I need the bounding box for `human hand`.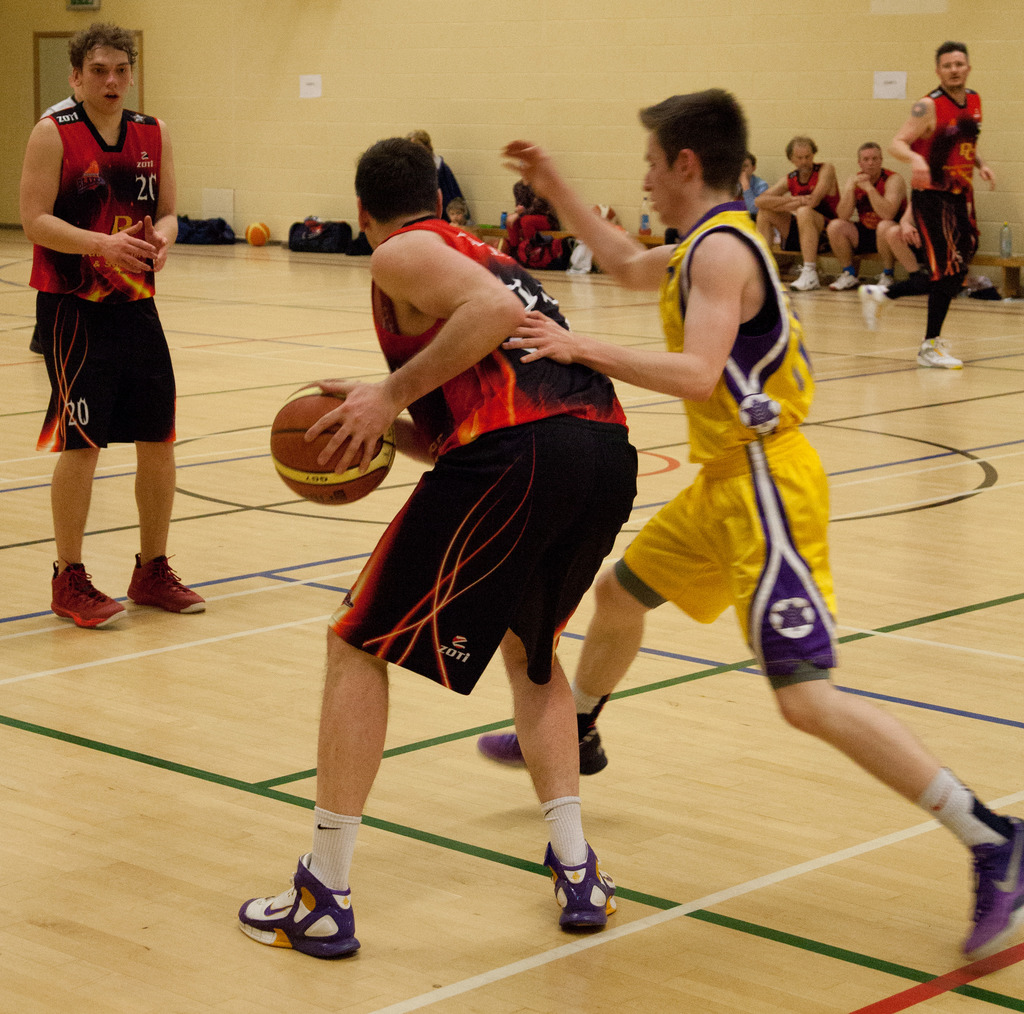
Here it is: pyautogui.locateOnScreen(497, 138, 570, 200).
